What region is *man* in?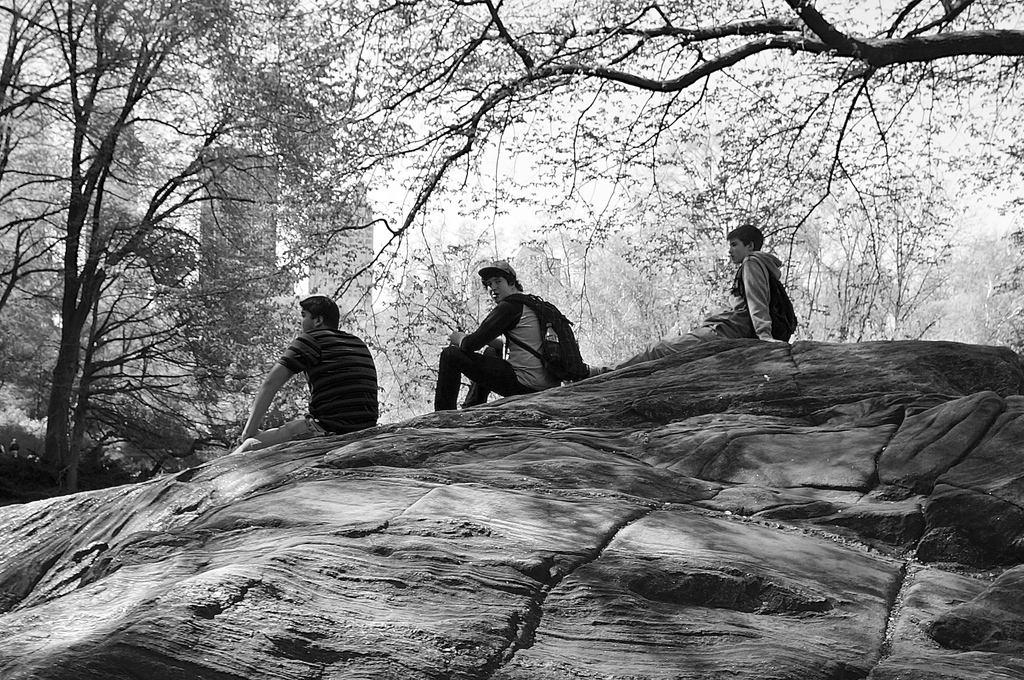
(218, 290, 388, 457).
